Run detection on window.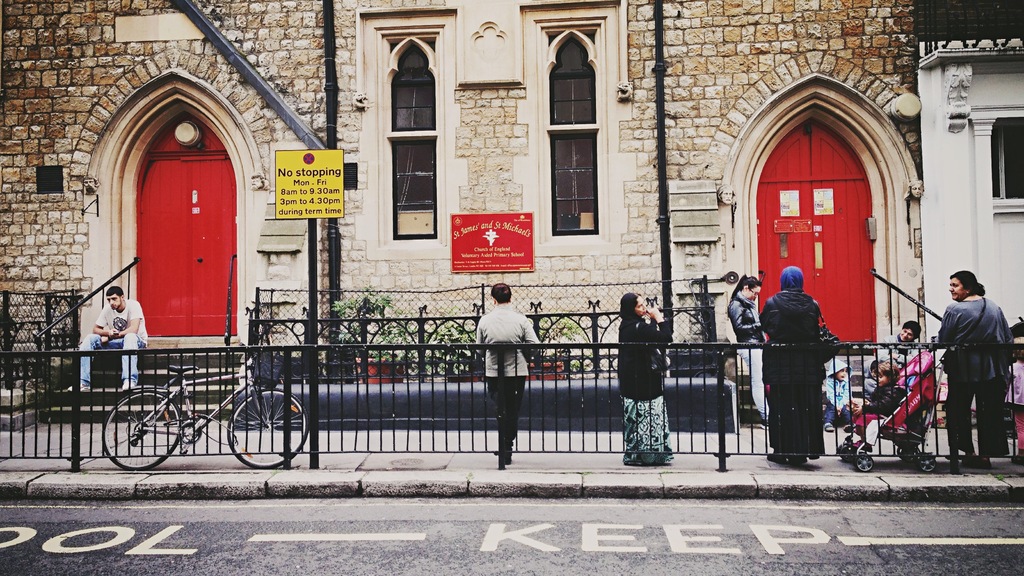
Result: {"left": 554, "top": 134, "right": 598, "bottom": 236}.
